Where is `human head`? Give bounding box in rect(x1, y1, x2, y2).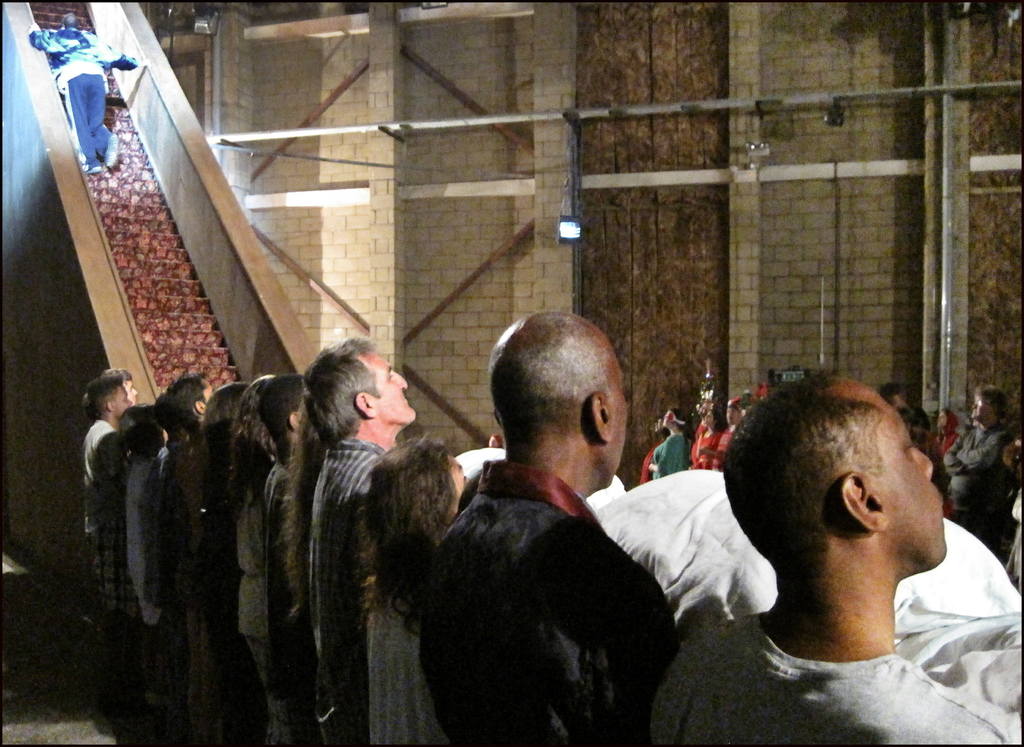
rect(371, 438, 476, 550).
